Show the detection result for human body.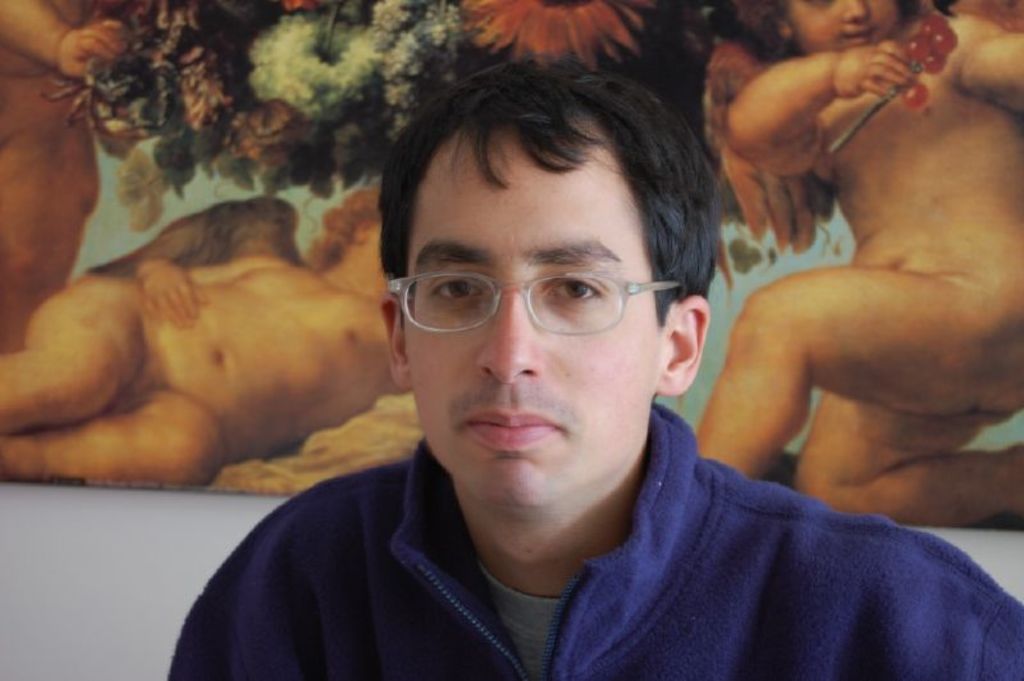
[x1=0, y1=178, x2=415, y2=489].
